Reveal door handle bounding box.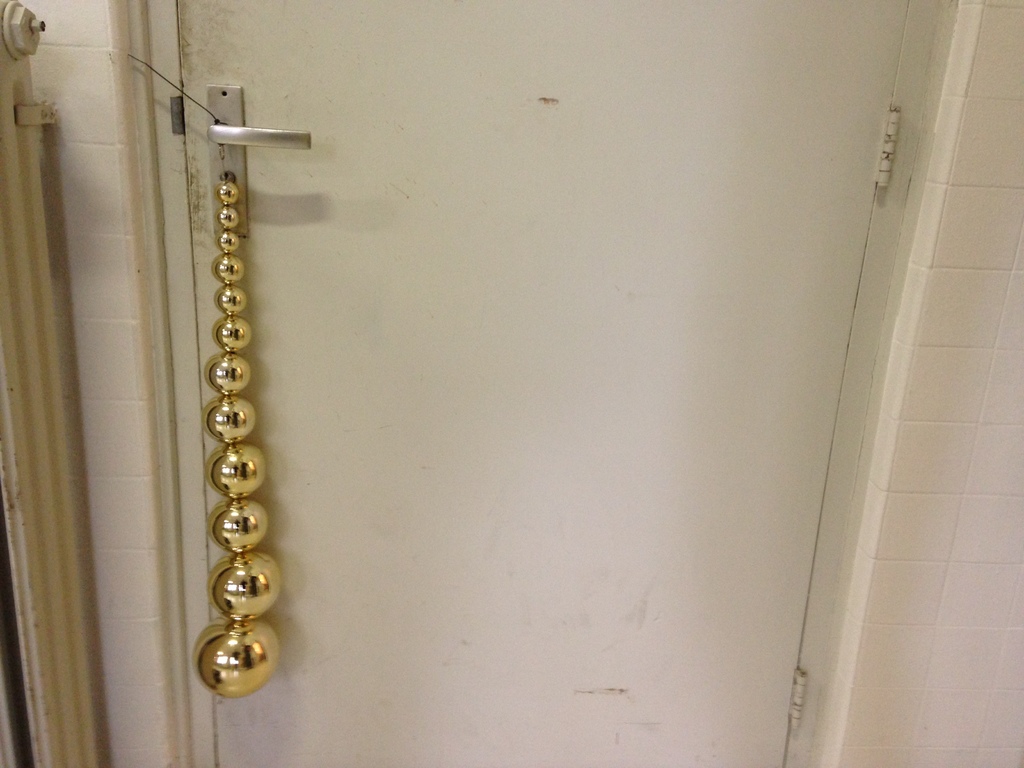
Revealed: [x1=204, y1=87, x2=316, y2=248].
